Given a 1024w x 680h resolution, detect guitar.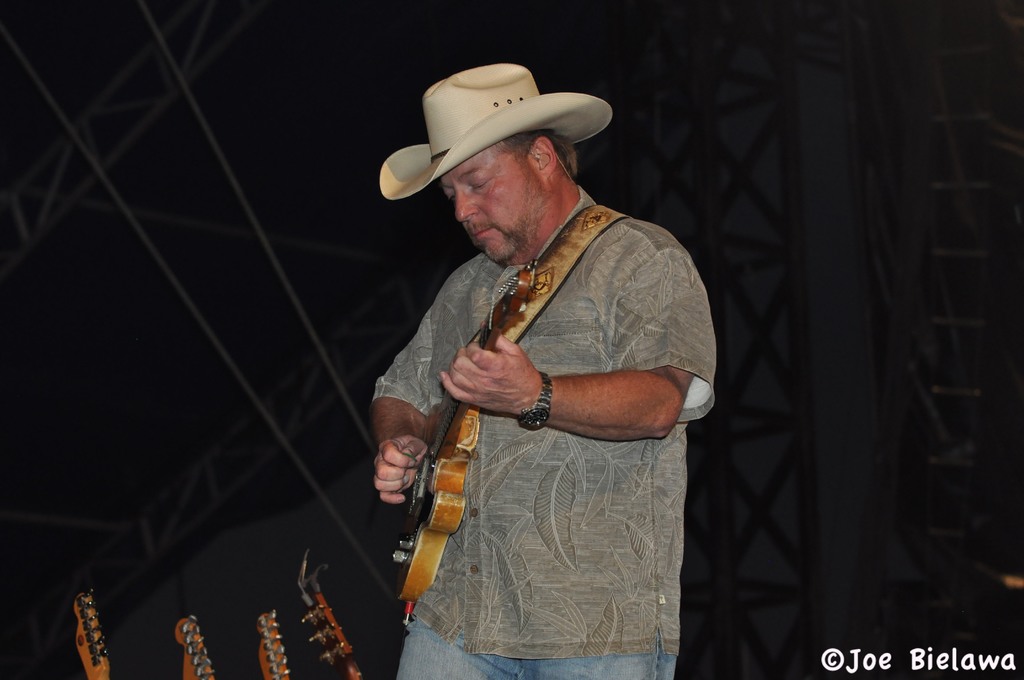
box(399, 255, 537, 610).
